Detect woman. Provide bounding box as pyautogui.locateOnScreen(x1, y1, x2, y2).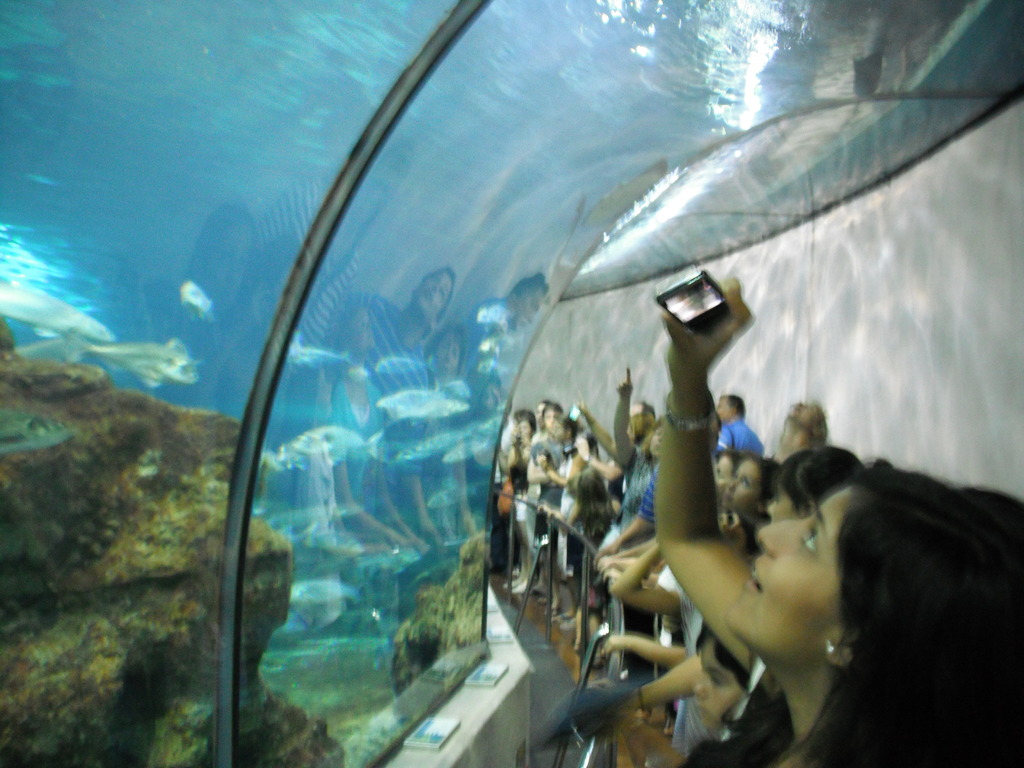
pyautogui.locateOnScreen(774, 444, 859, 520).
